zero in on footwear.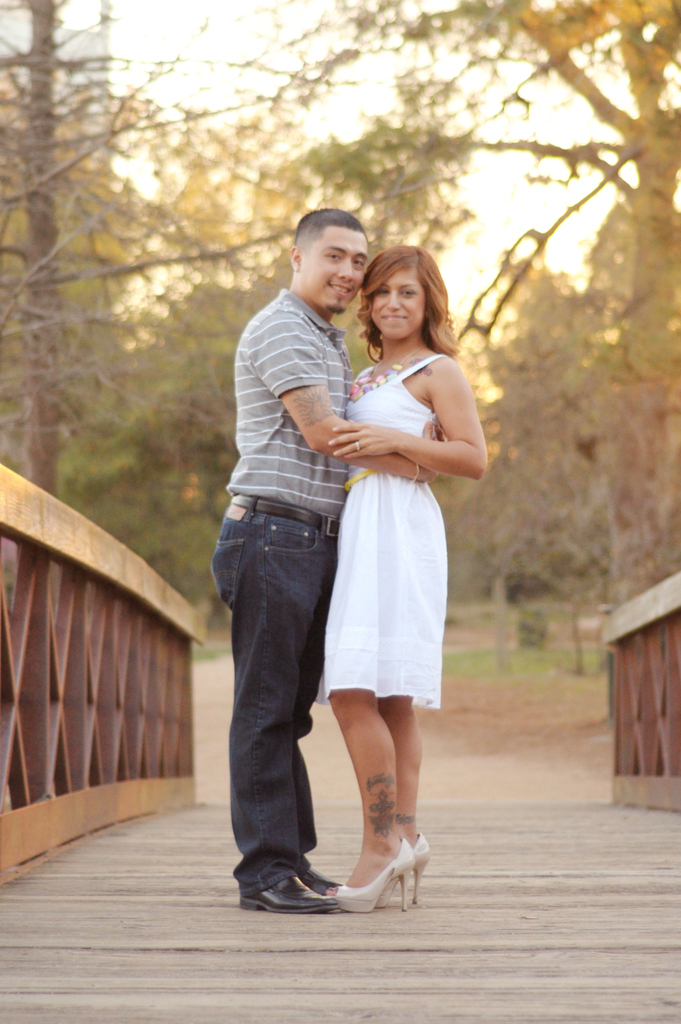
Zeroed in: rect(241, 872, 344, 911).
